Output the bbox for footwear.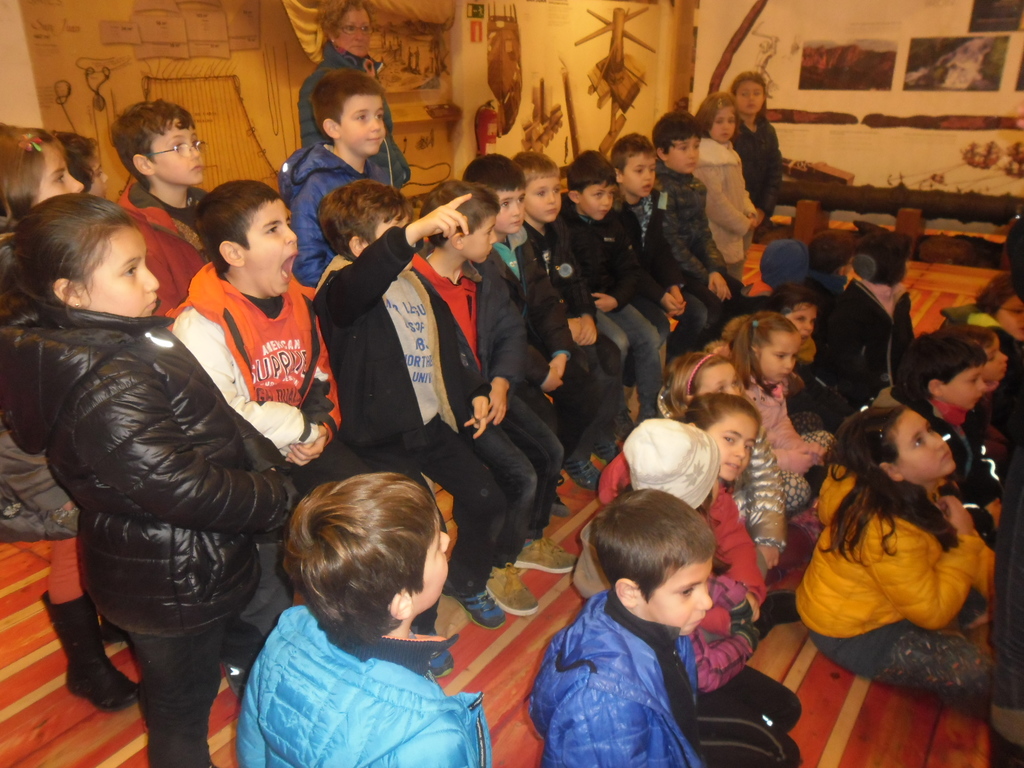
(40, 594, 139, 714).
